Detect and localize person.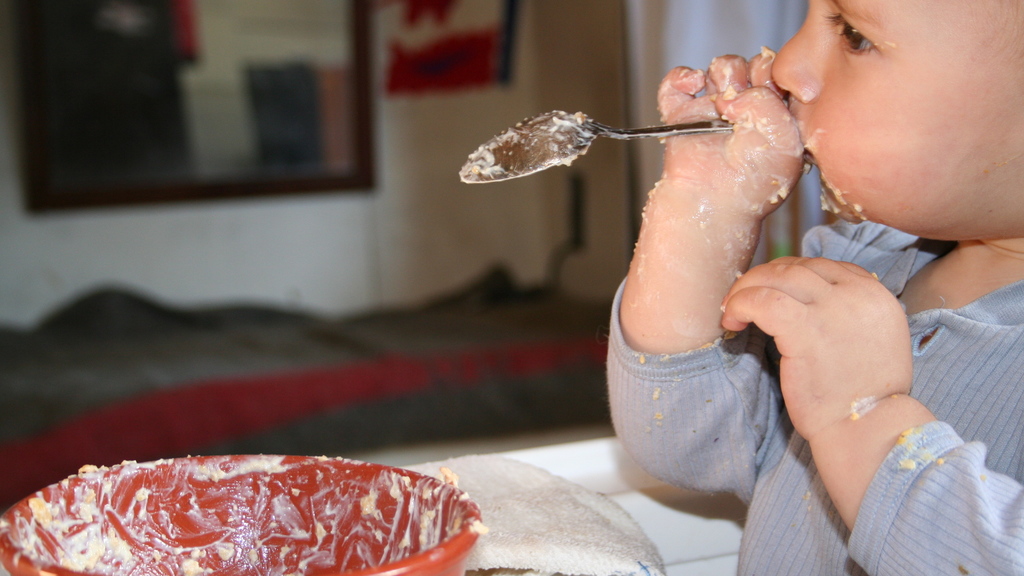
Localized at 602/0/1023/575.
